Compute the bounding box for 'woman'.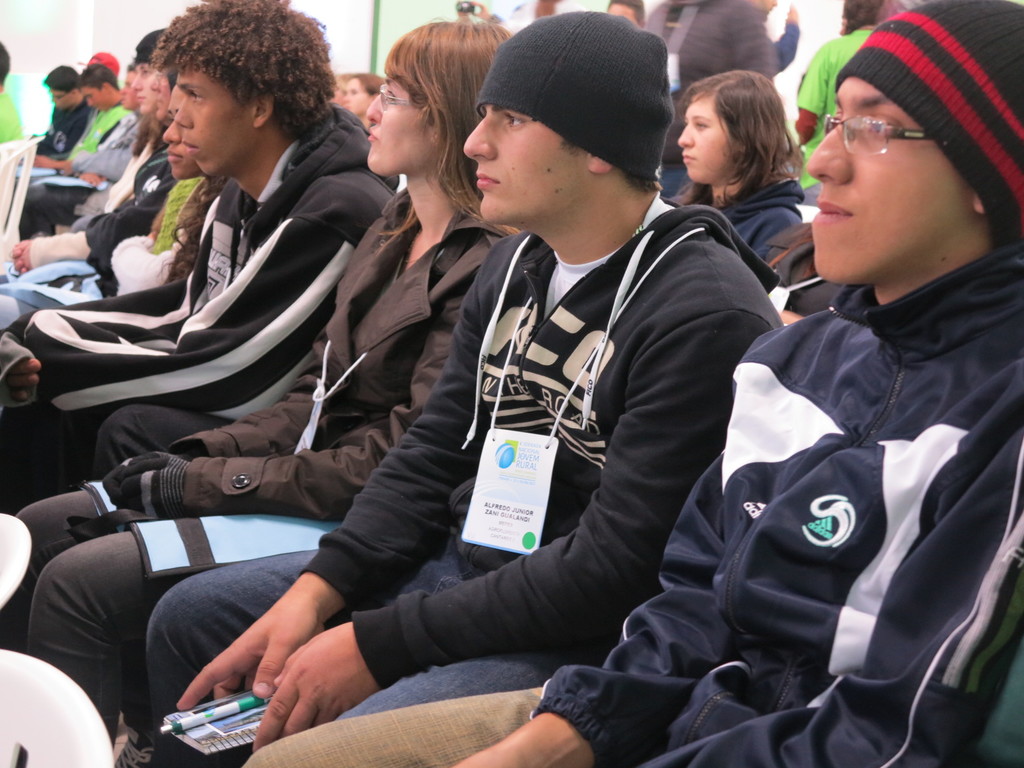
(348,72,385,120).
